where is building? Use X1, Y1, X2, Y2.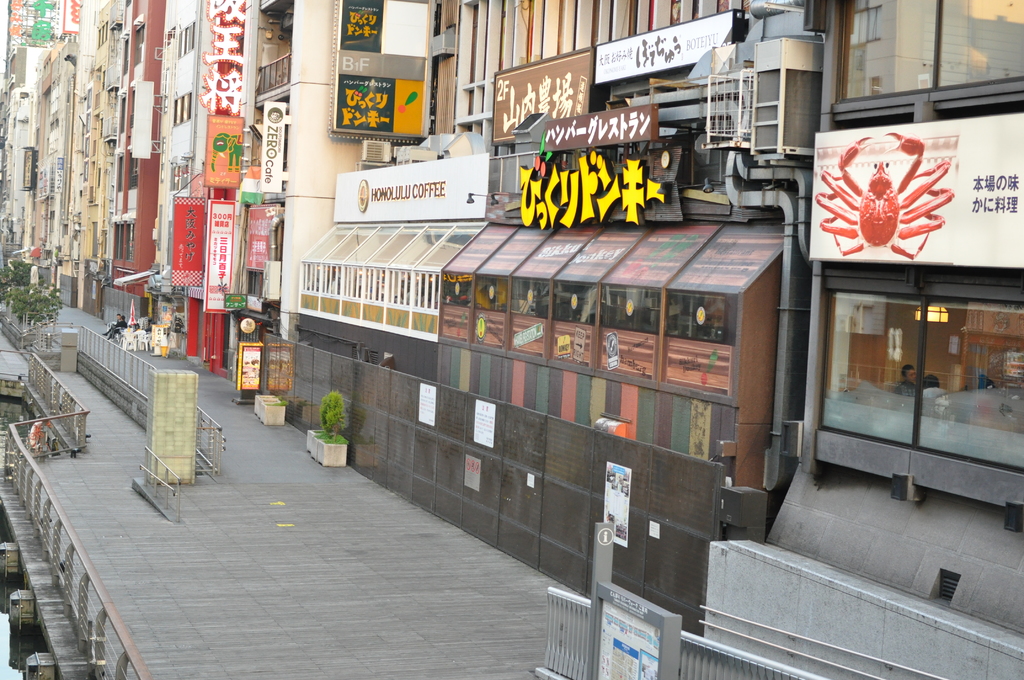
278, 0, 1020, 679.
